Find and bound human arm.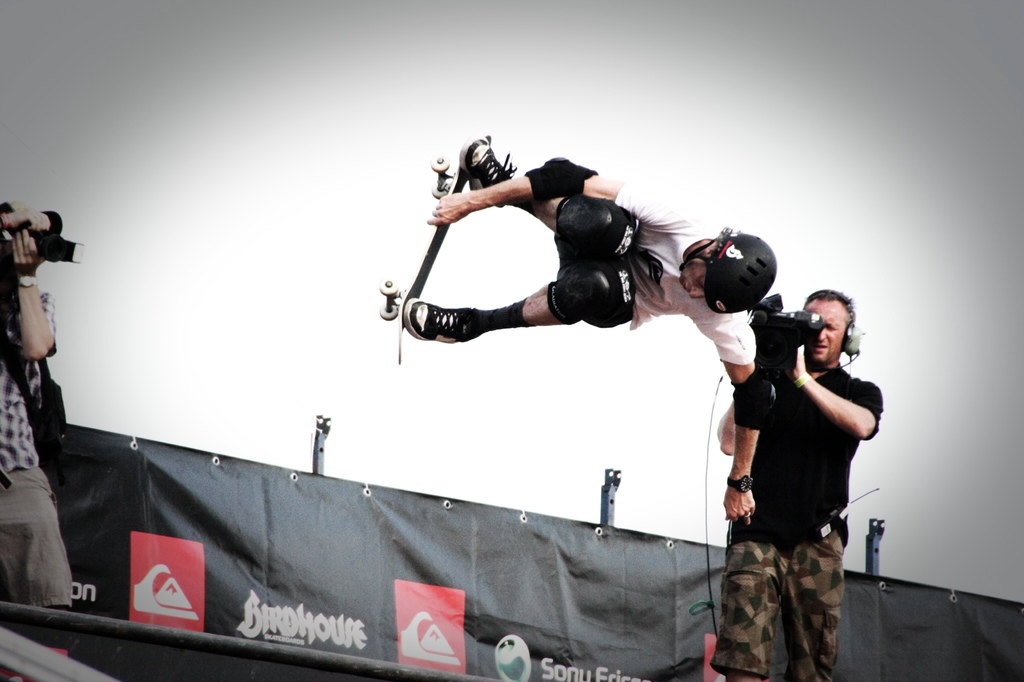
Bound: <box>802,362,881,464</box>.
